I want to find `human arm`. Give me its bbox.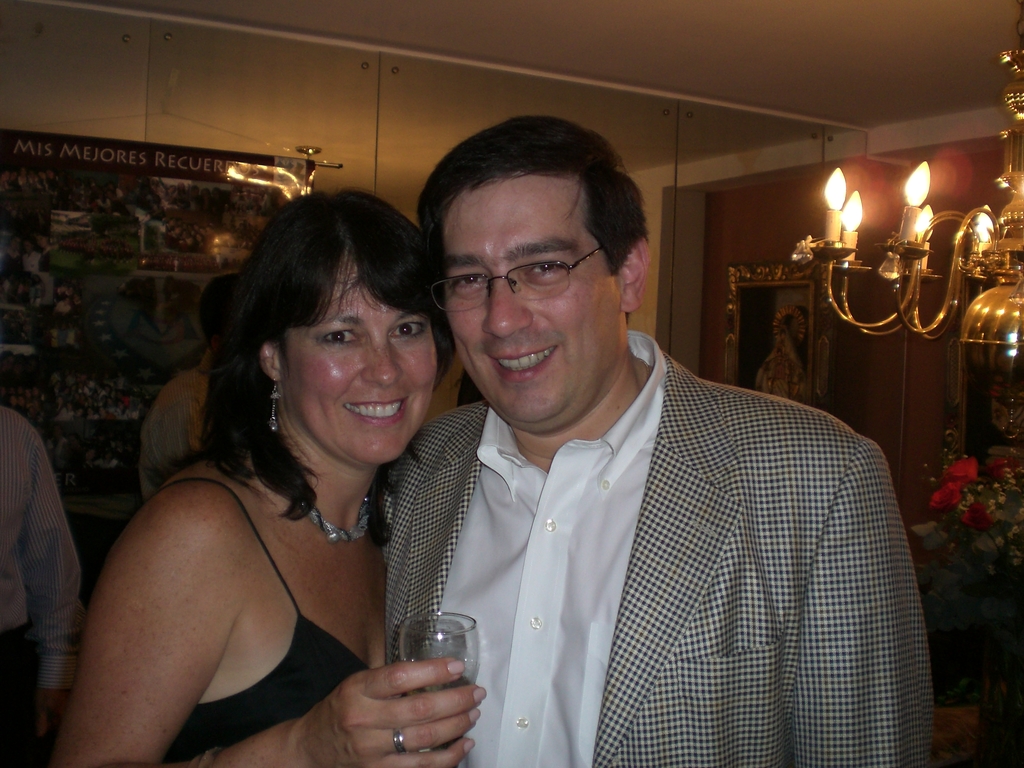
box=[780, 431, 936, 761].
